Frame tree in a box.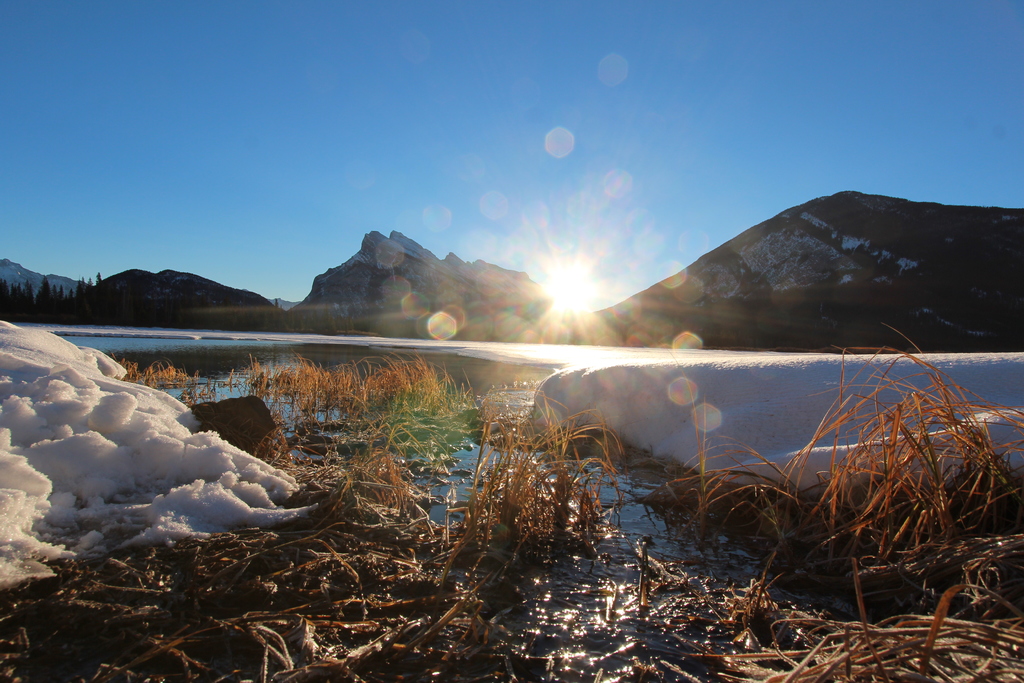
{"left": 36, "top": 278, "right": 52, "bottom": 308}.
